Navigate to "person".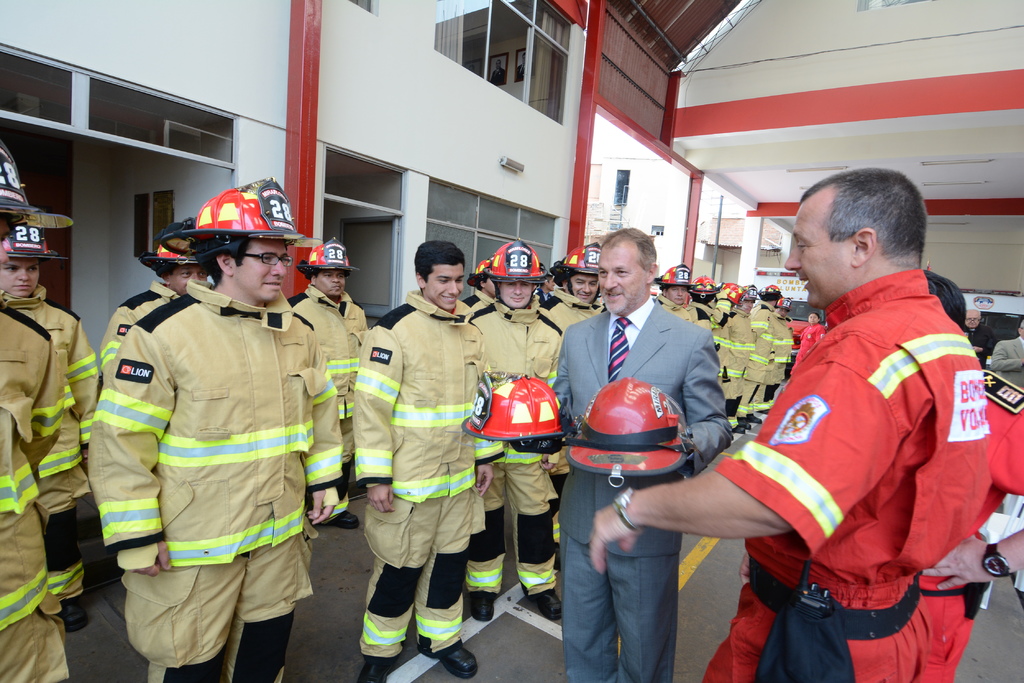
Navigation target: x1=0, y1=220, x2=101, y2=637.
